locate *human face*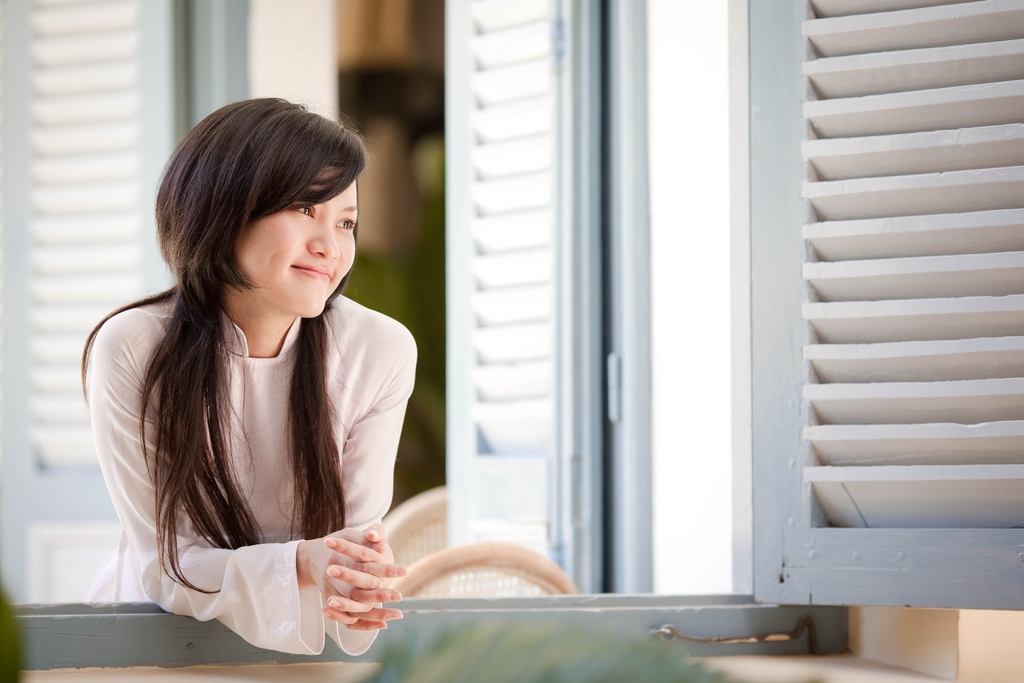
(239,178,356,313)
